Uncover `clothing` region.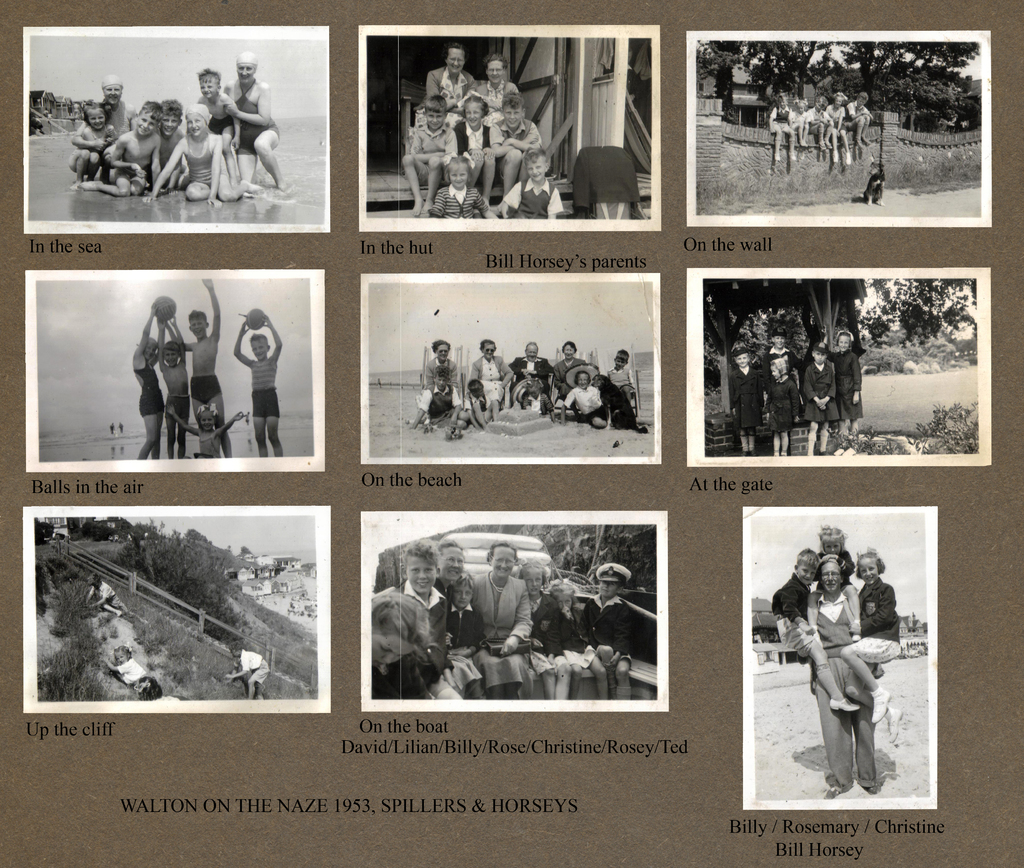
Uncovered: select_region(774, 104, 799, 147).
